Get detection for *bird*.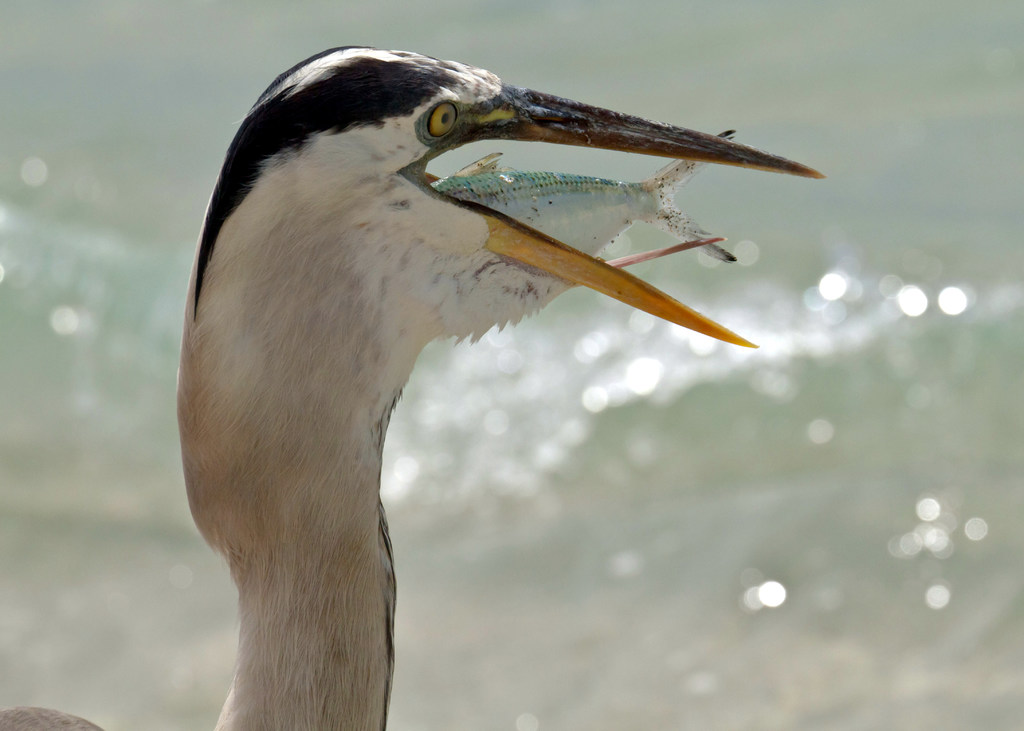
Detection: [x1=159, y1=41, x2=817, y2=686].
